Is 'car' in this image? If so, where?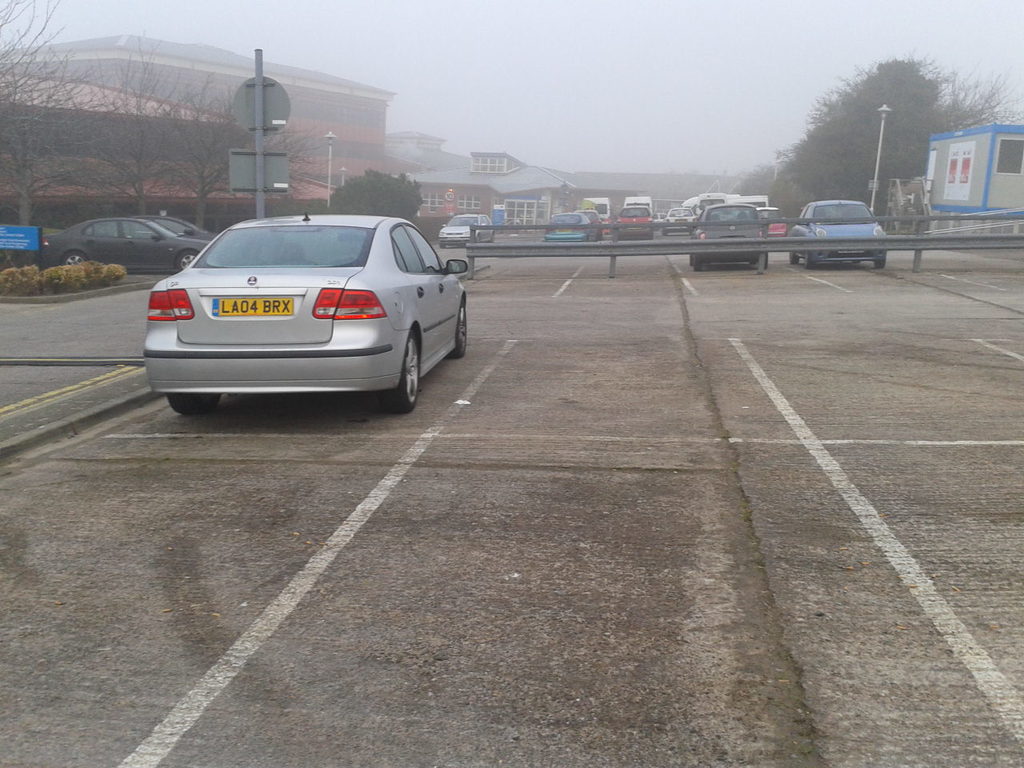
Yes, at box=[148, 214, 215, 236].
